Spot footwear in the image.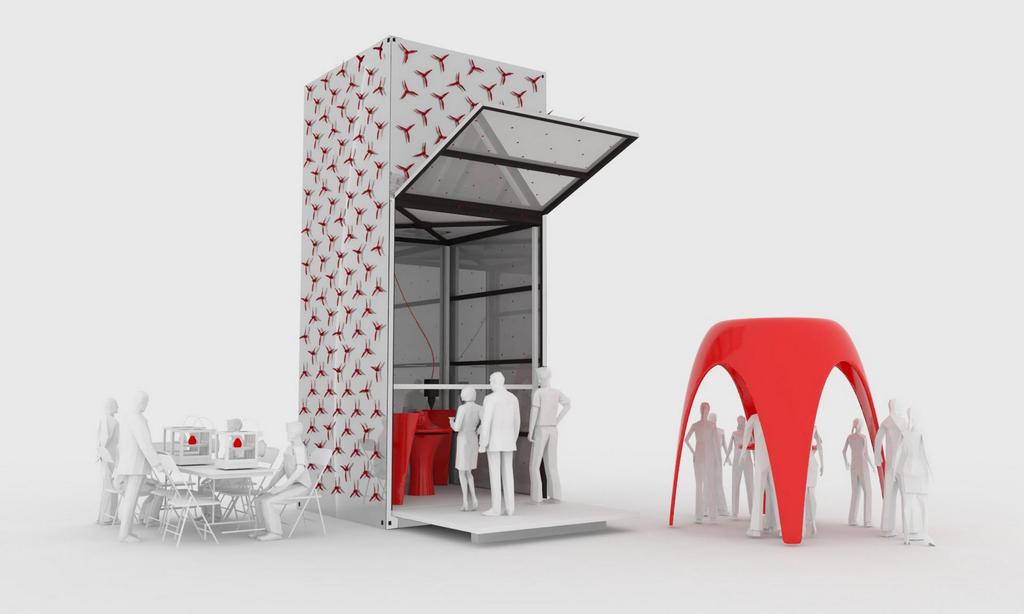
footwear found at {"left": 147, "top": 516, "right": 160, "bottom": 524}.
